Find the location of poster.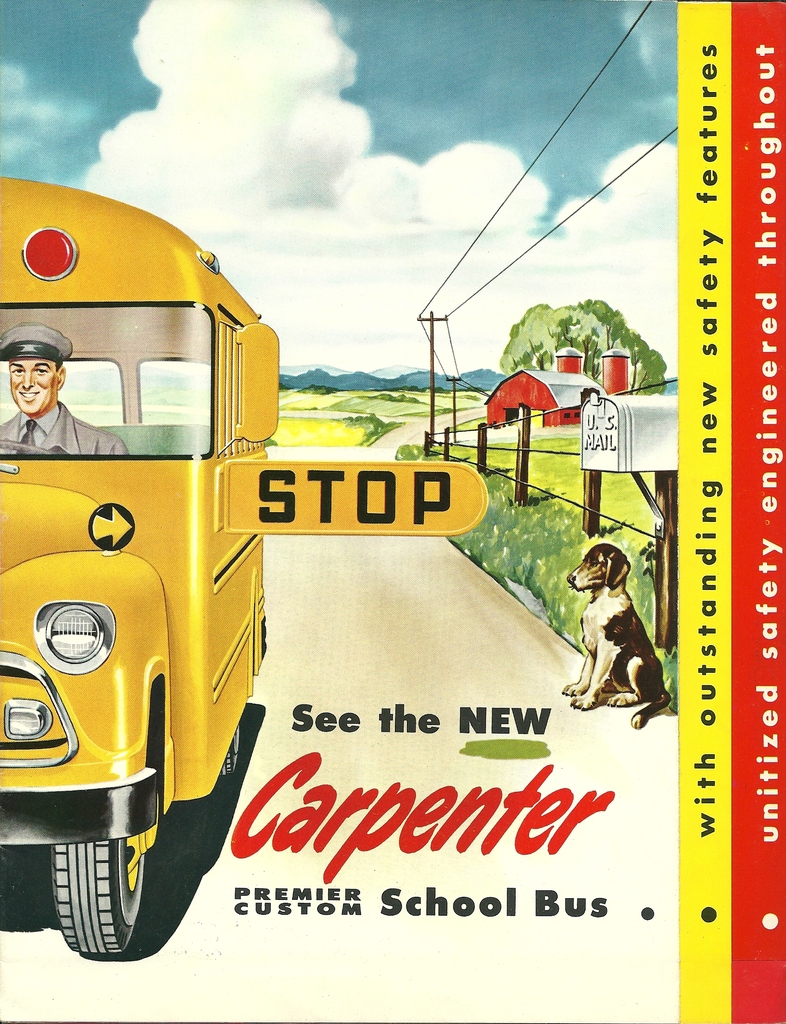
Location: 0, 3, 785, 1023.
